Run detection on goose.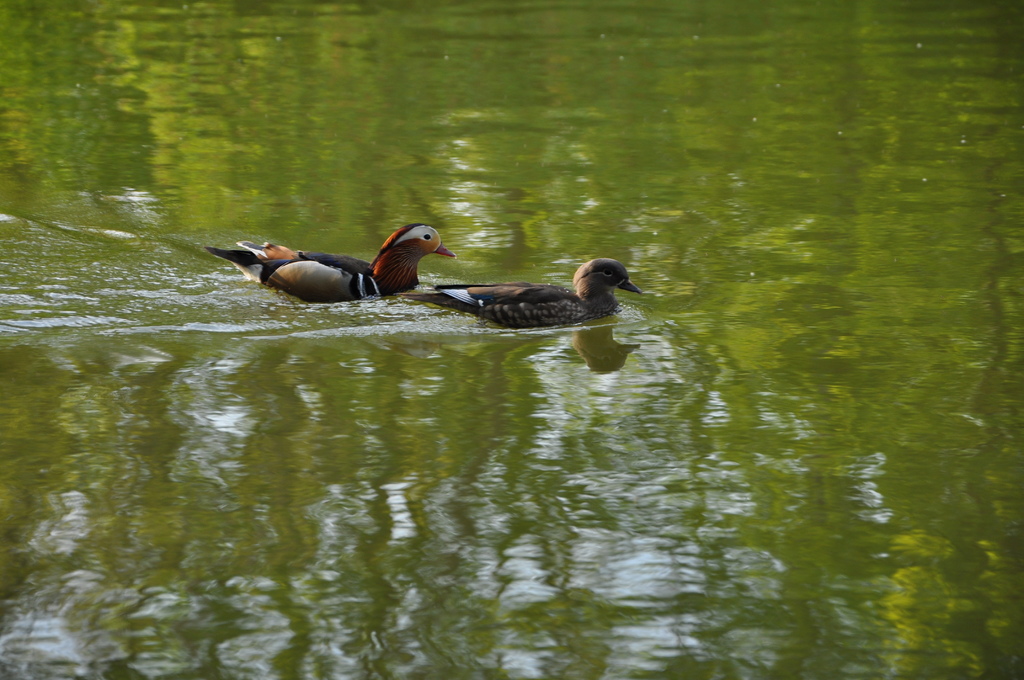
Result: [428,260,641,328].
